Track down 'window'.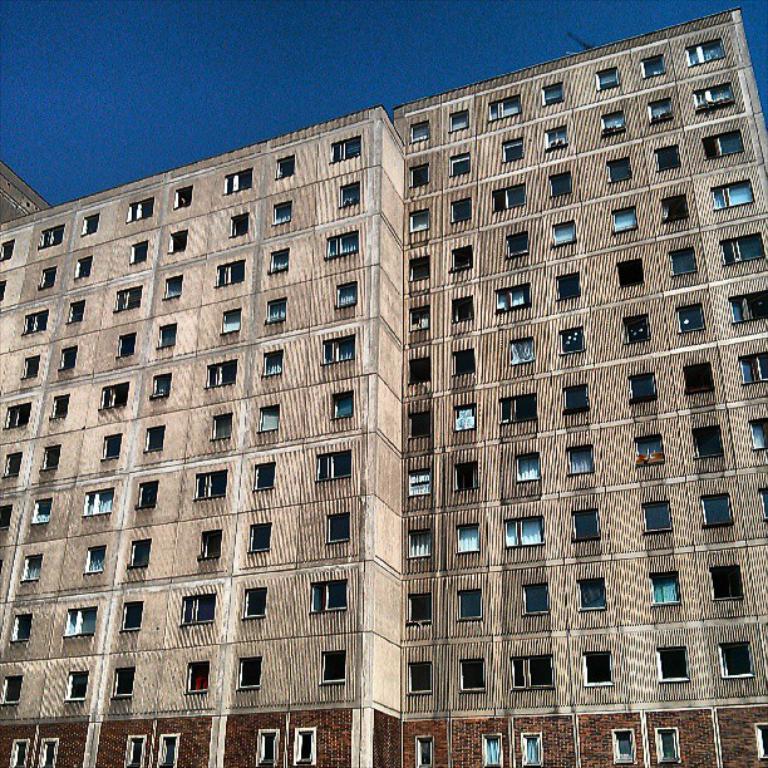
Tracked to (x1=452, y1=295, x2=476, y2=324).
